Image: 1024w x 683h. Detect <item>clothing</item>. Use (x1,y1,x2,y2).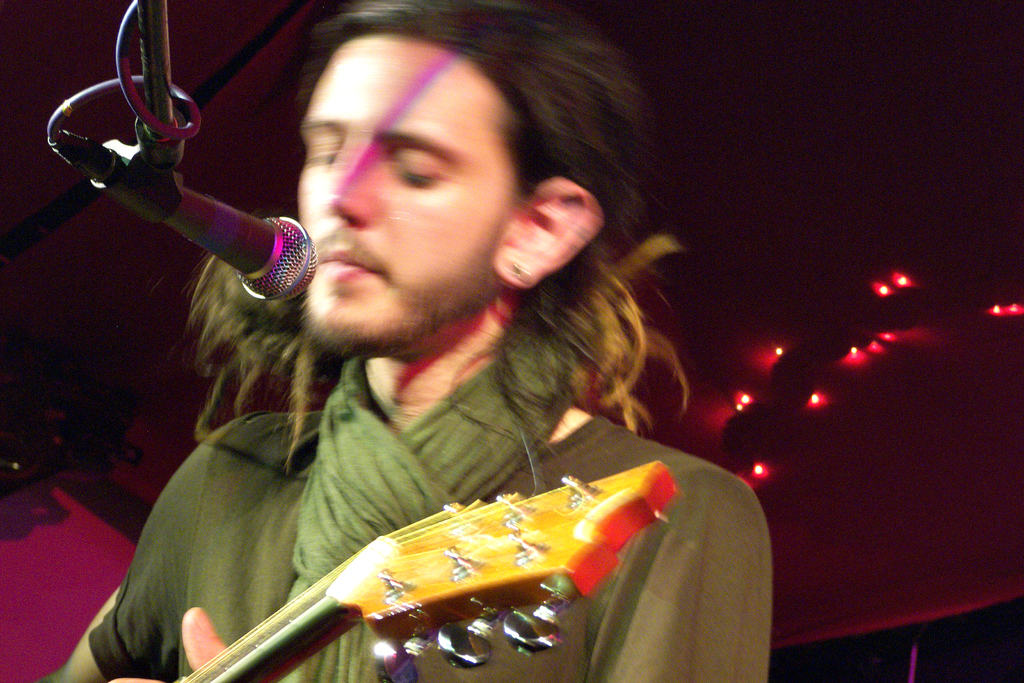
(79,318,776,682).
